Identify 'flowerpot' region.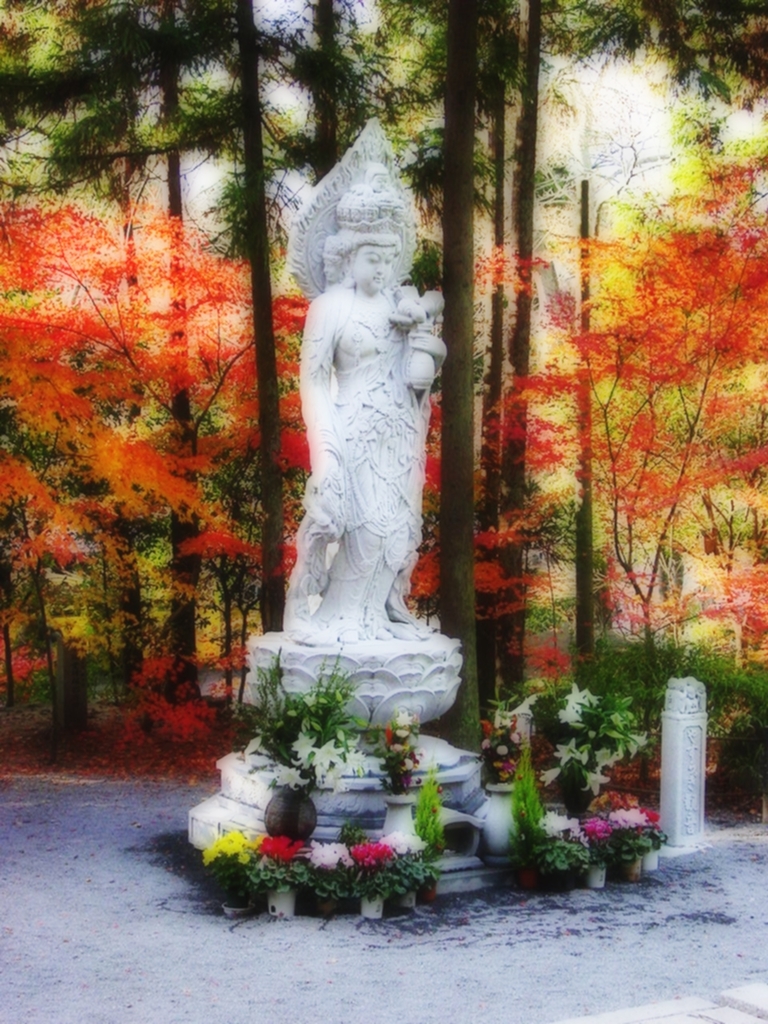
Region: [380,798,420,835].
